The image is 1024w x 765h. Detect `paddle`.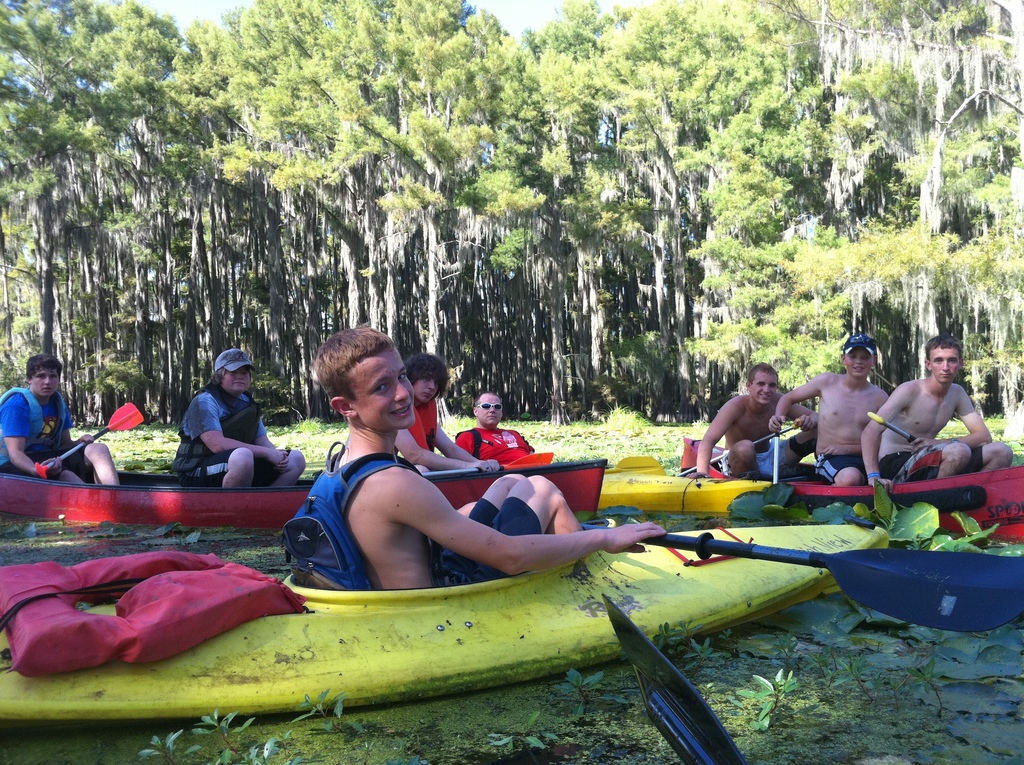
Detection: [left=600, top=457, right=662, bottom=476].
